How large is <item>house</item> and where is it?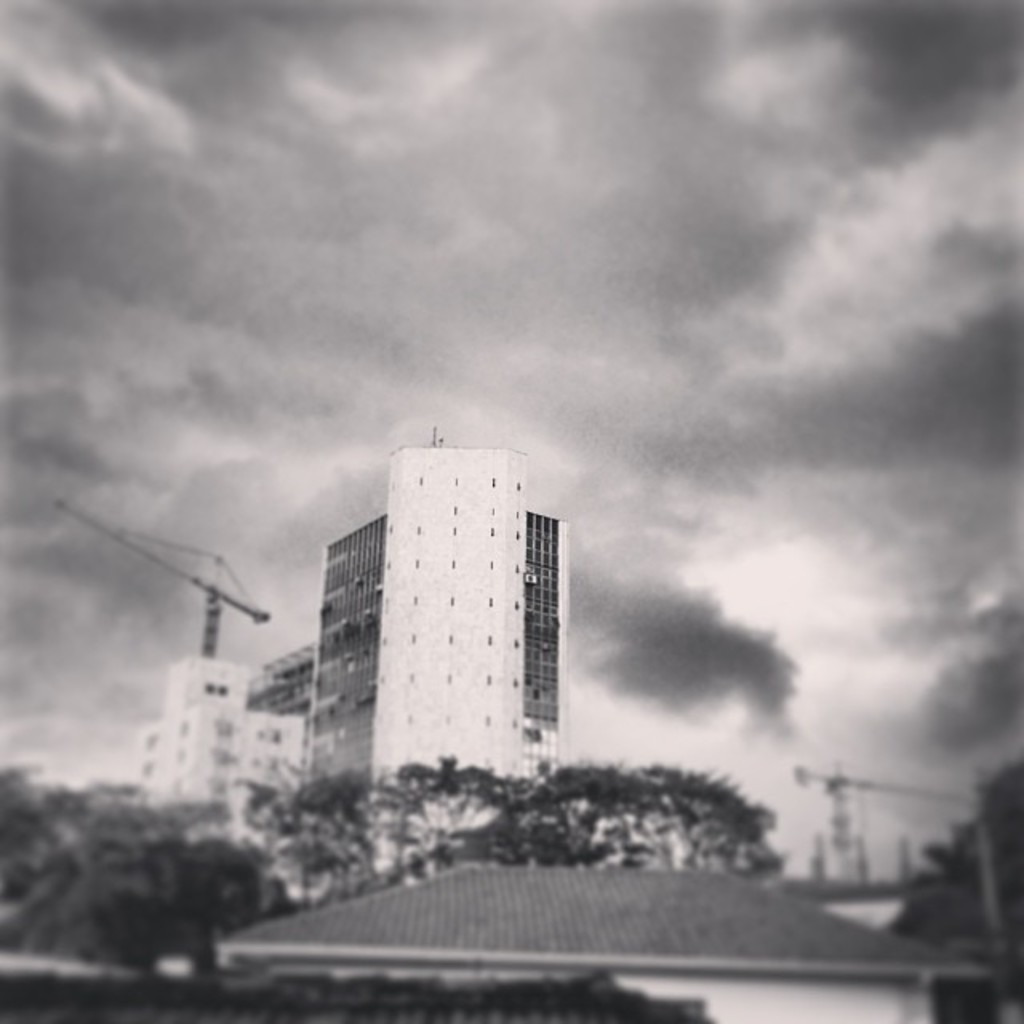
Bounding box: box(317, 454, 542, 786).
